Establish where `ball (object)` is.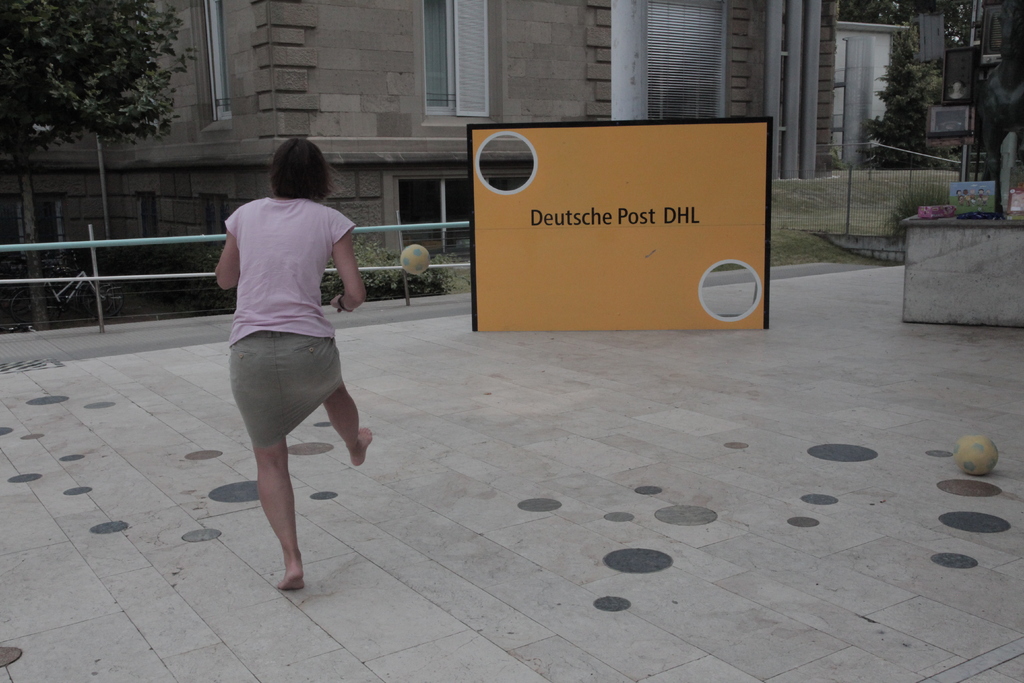
Established at bbox(948, 436, 997, 473).
